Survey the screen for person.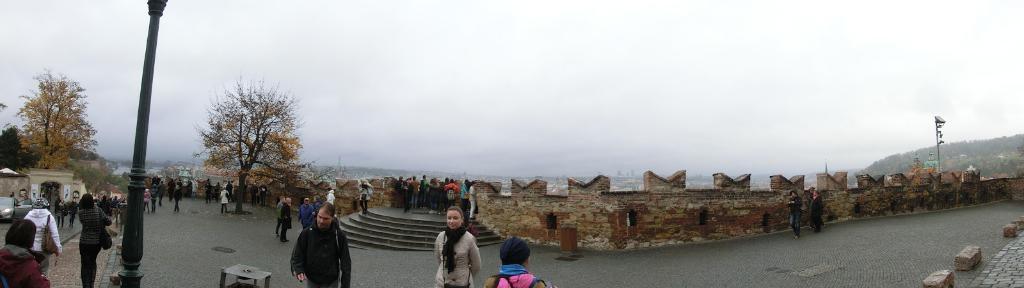
Survey found: 206,177,210,205.
